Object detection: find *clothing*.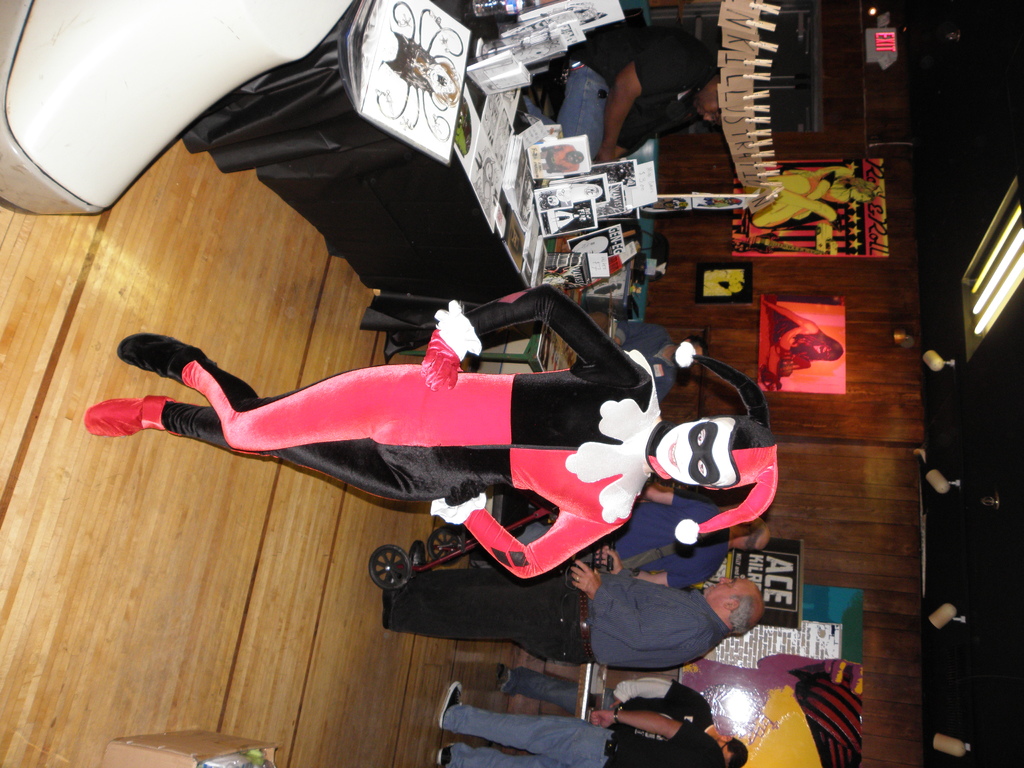
384,569,596,669.
